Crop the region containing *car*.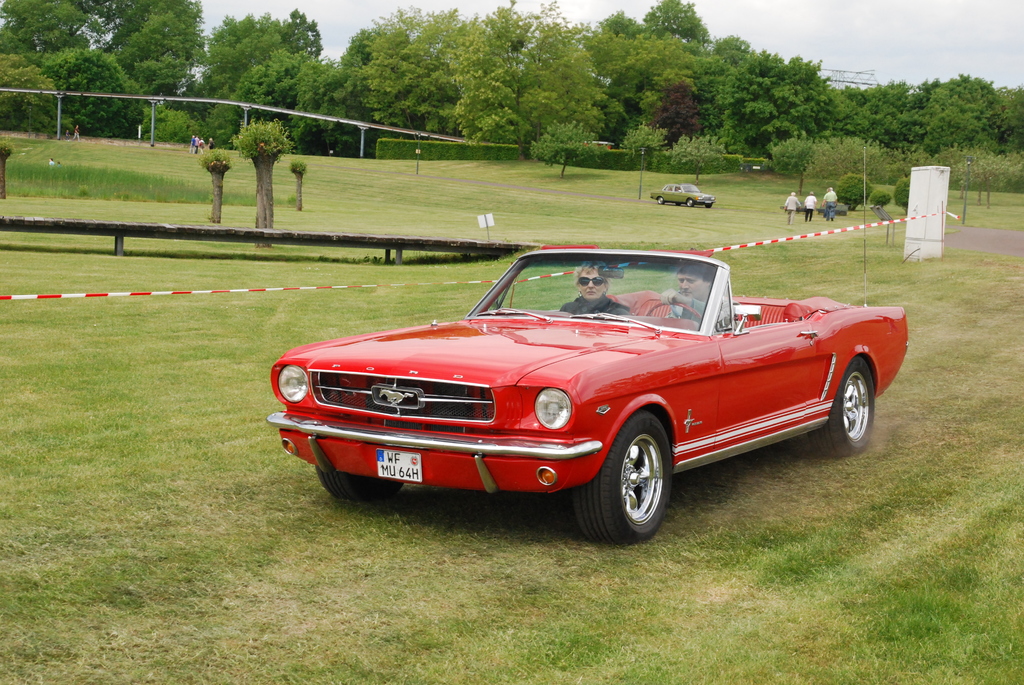
Crop region: l=268, t=144, r=910, b=545.
